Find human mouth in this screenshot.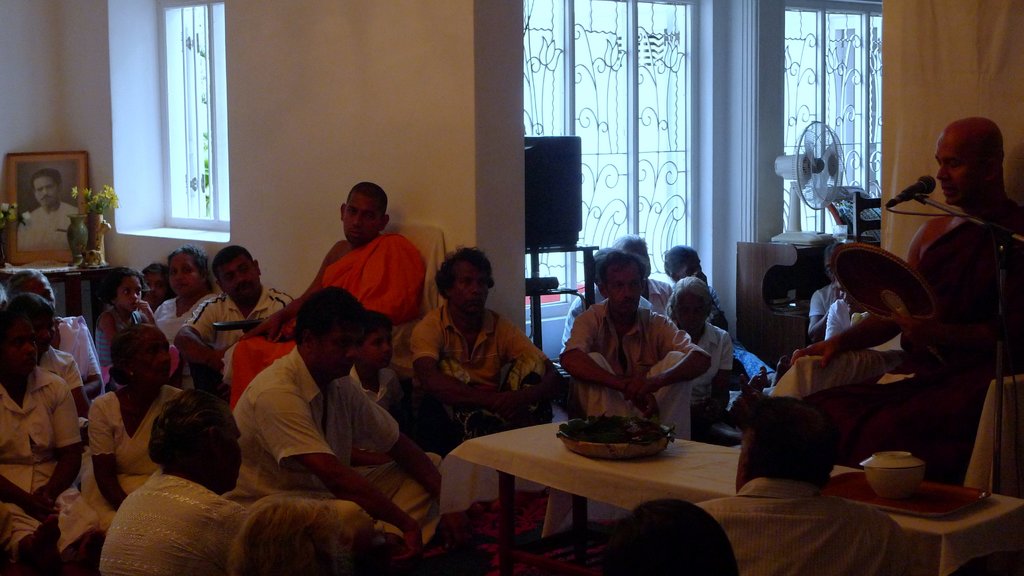
The bounding box for human mouth is BBox(40, 196, 53, 201).
